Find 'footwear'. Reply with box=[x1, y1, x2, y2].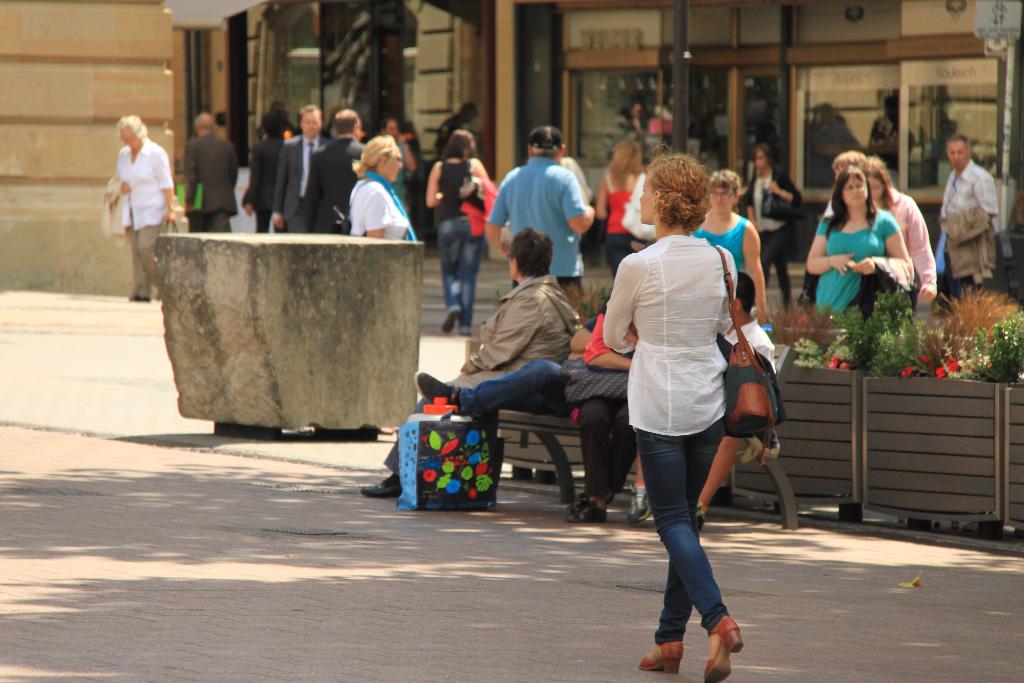
box=[362, 481, 400, 498].
